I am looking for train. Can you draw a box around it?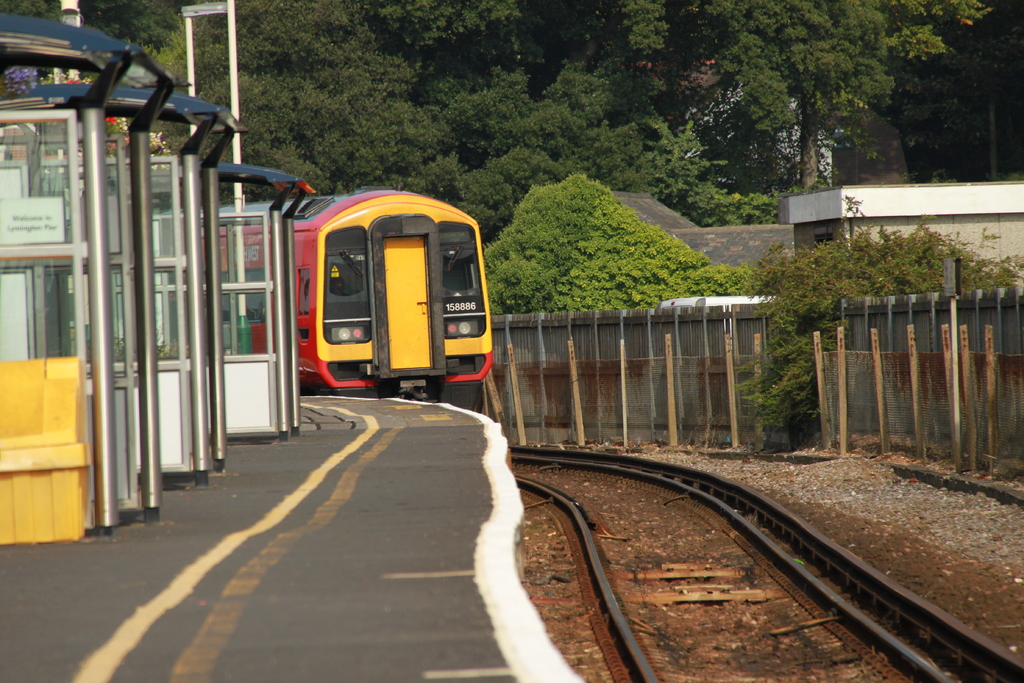
Sure, the bounding box is 192:189:493:408.
